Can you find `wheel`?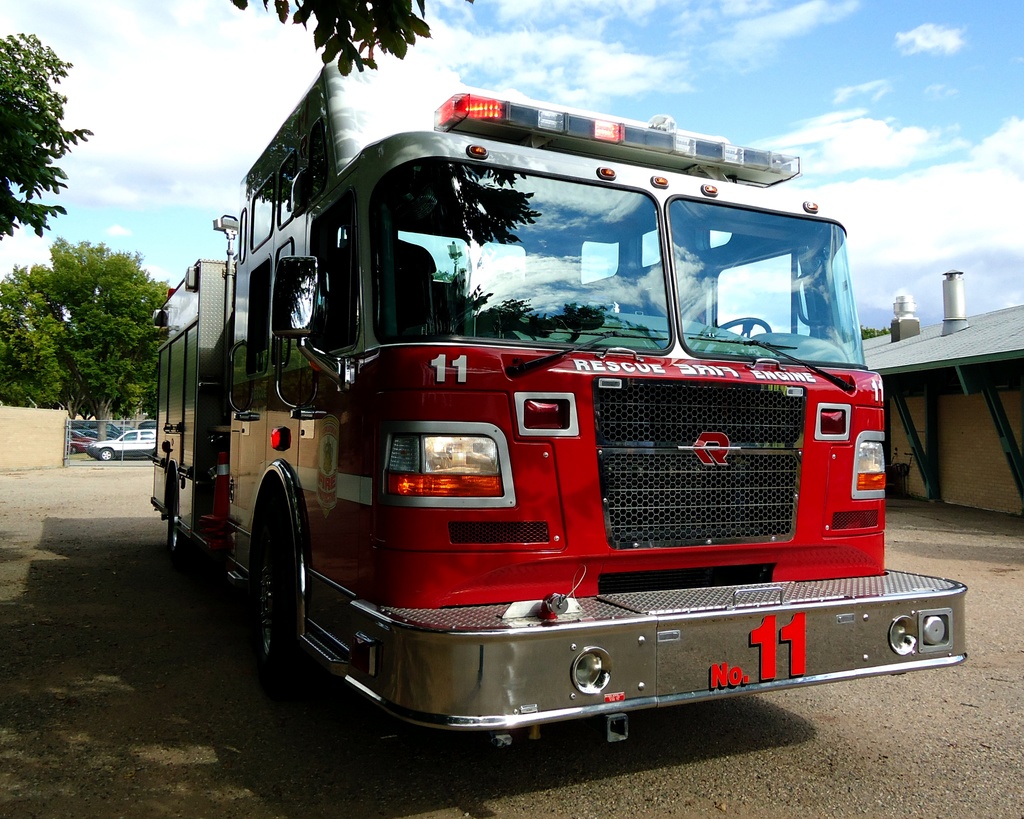
Yes, bounding box: <box>245,527,303,656</box>.
